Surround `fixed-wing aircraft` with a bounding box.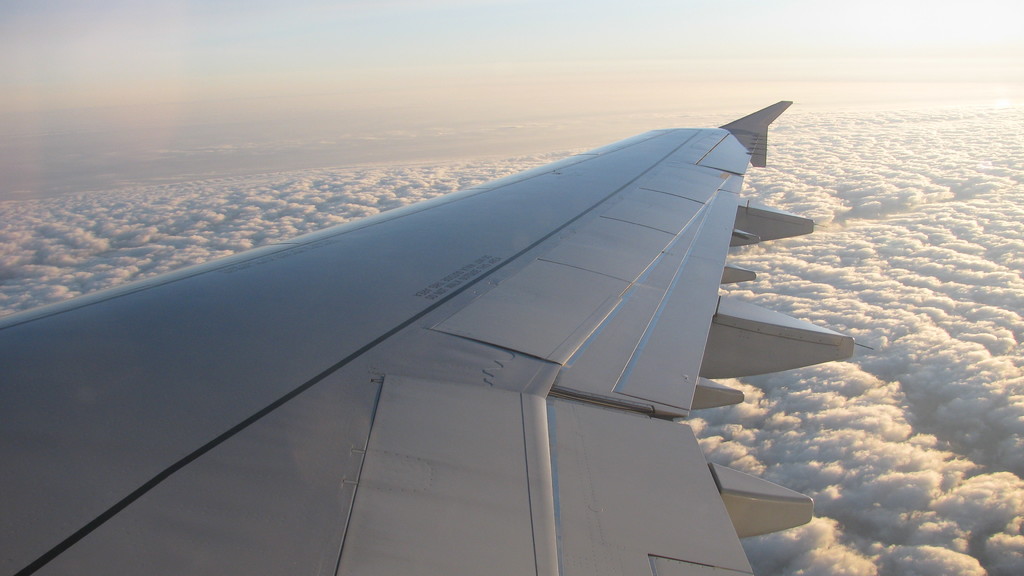
l=0, t=90, r=866, b=575.
